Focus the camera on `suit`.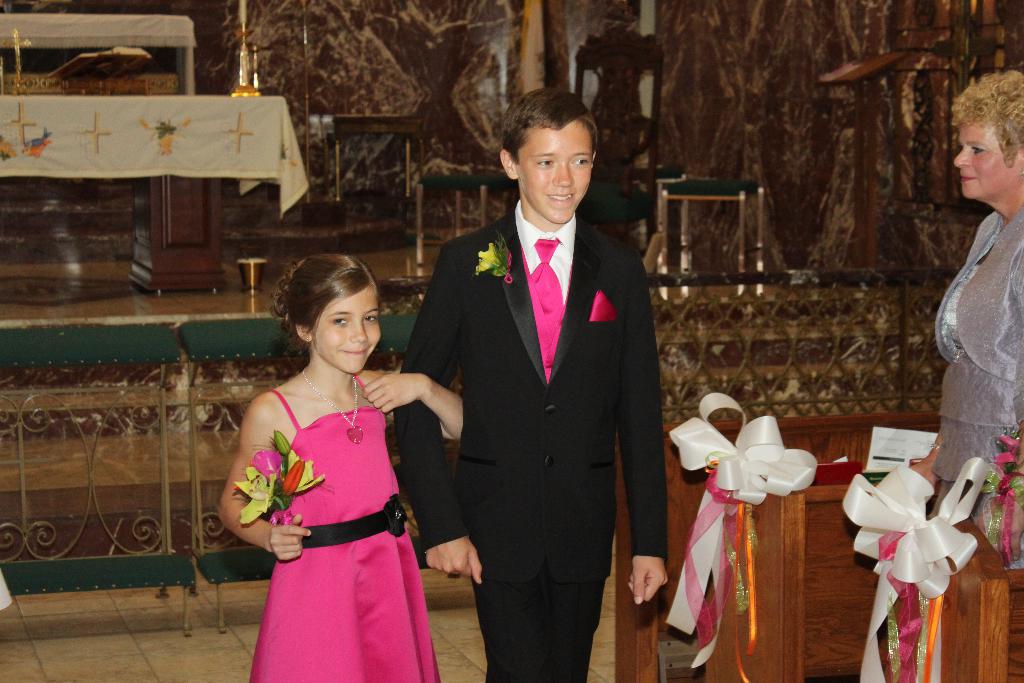
Focus region: 412:87:671:679.
